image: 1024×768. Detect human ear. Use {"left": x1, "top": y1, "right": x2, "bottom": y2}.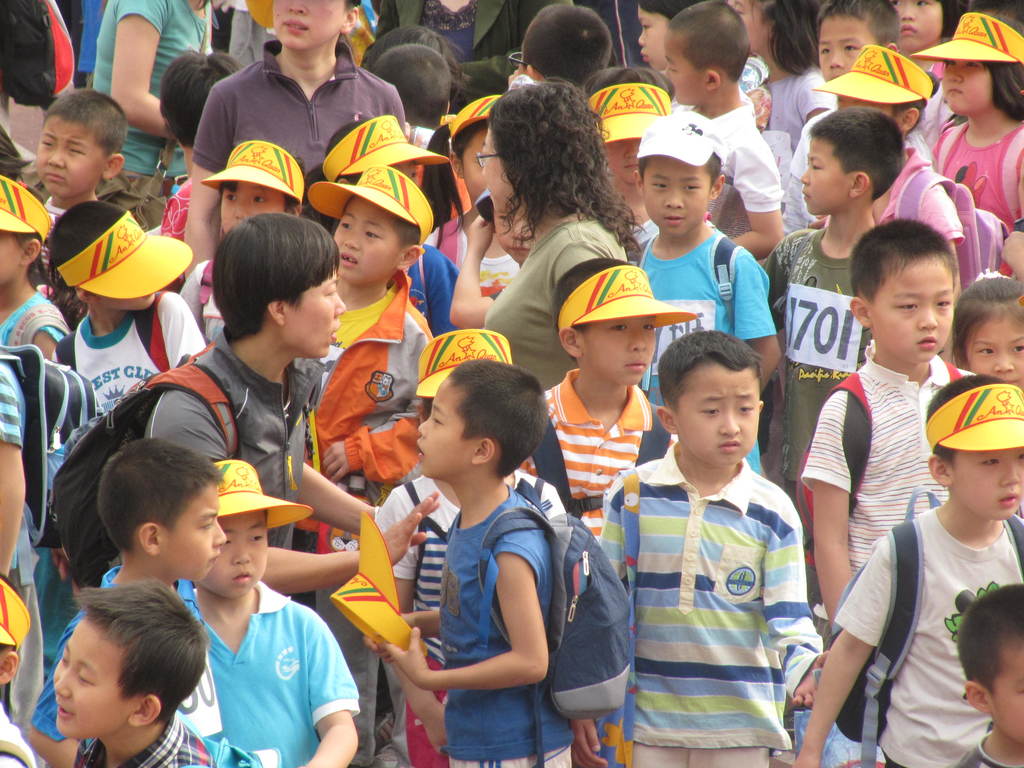
{"left": 960, "top": 682, "right": 993, "bottom": 714}.
